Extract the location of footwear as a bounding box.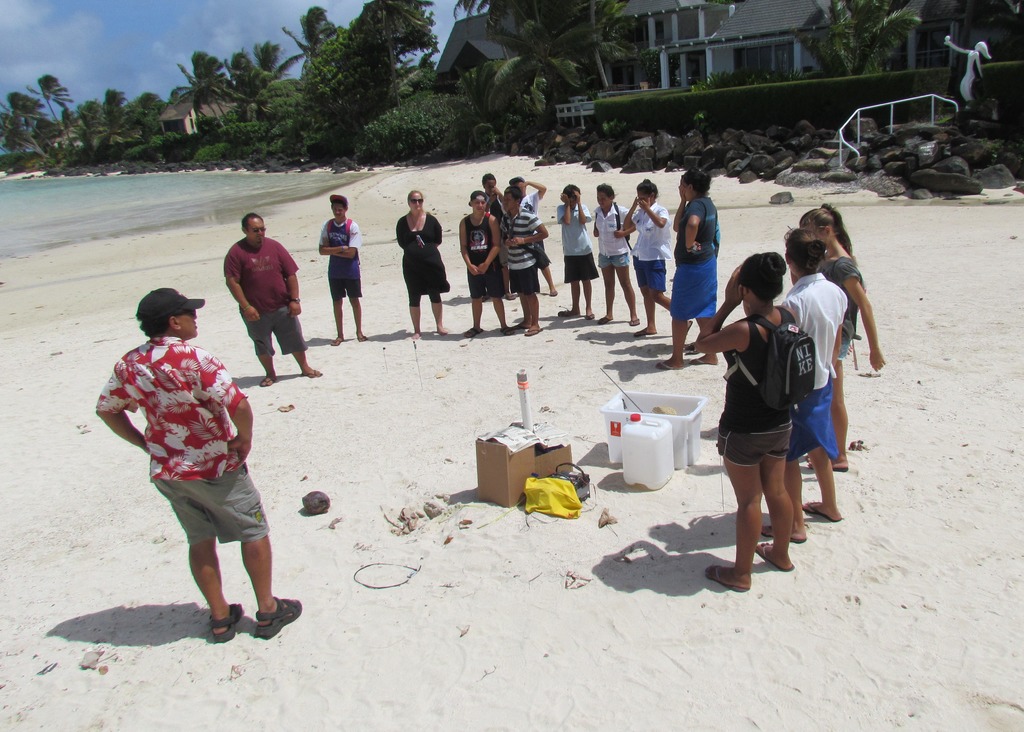
{"x1": 595, "y1": 316, "x2": 609, "y2": 325}.
